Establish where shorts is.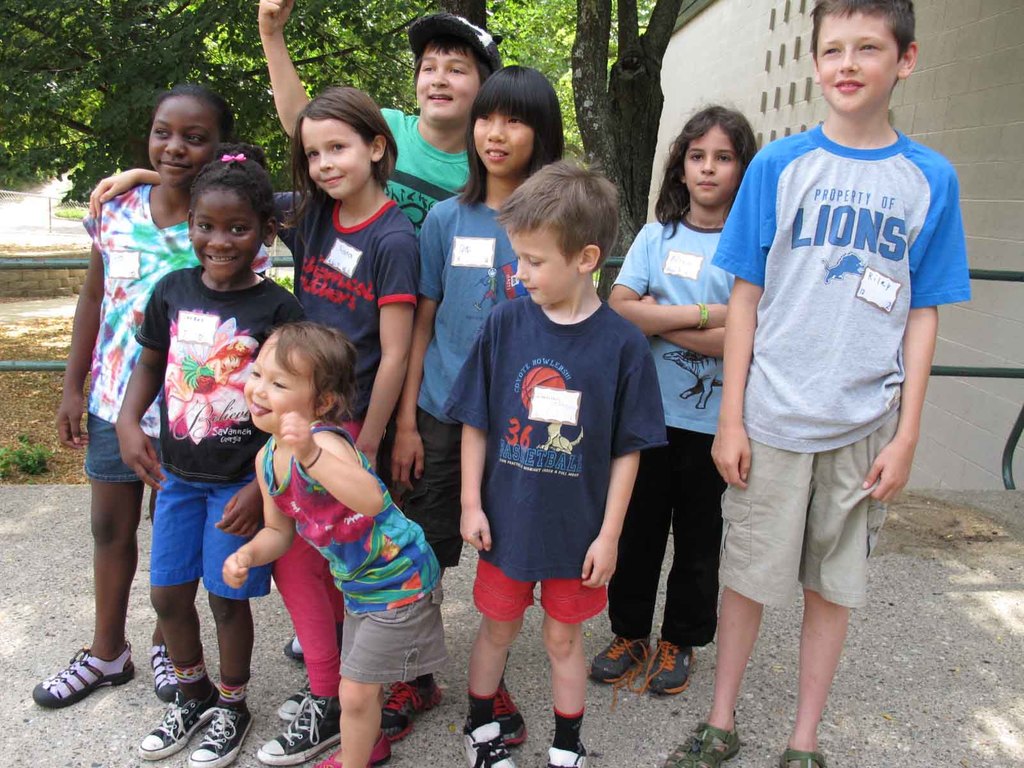
Established at region(328, 564, 447, 688).
